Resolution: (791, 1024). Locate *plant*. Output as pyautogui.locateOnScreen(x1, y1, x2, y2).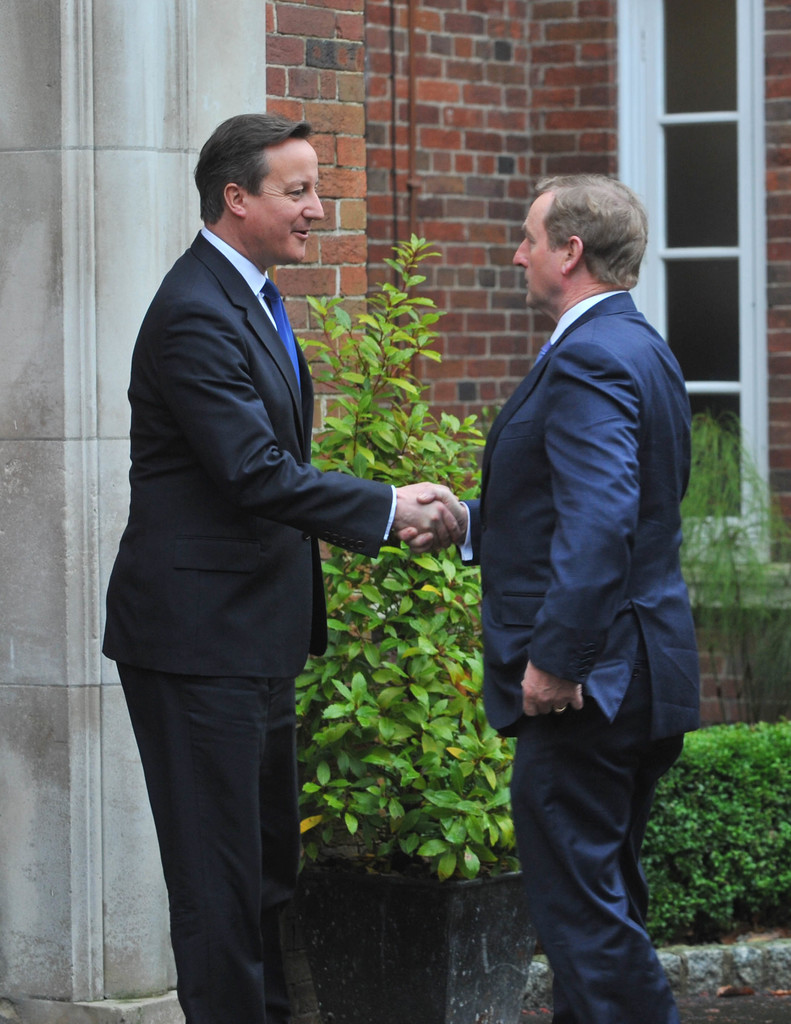
pyautogui.locateOnScreen(630, 703, 790, 953).
